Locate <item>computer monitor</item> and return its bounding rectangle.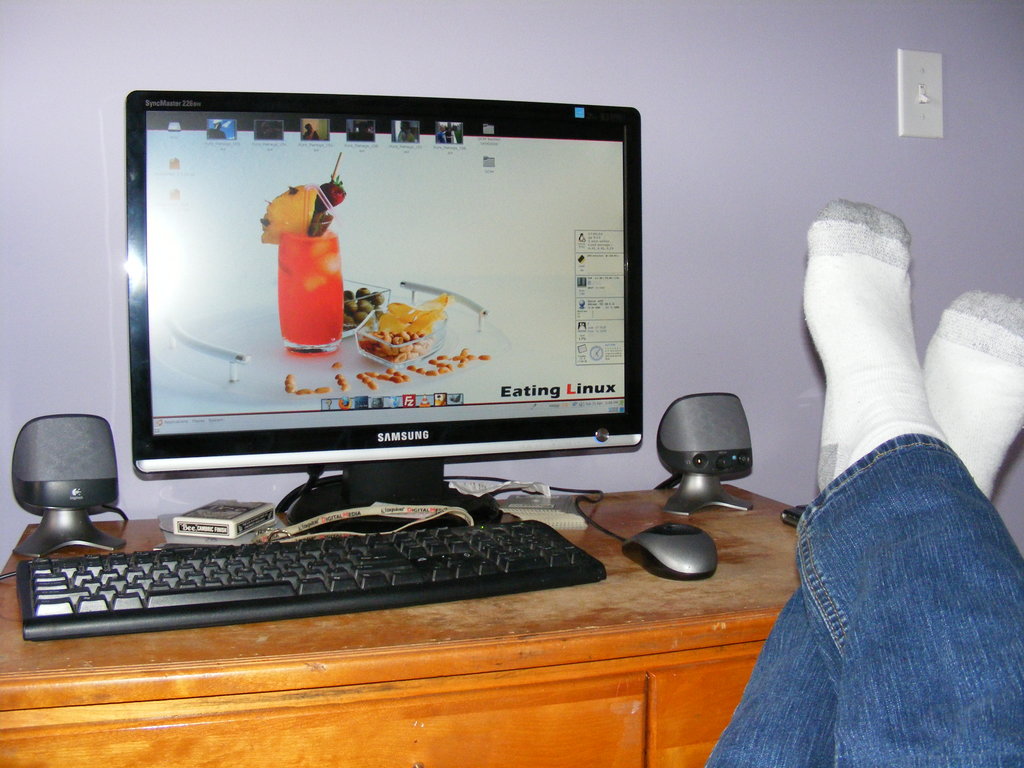
x1=104 y1=84 x2=659 y2=552.
